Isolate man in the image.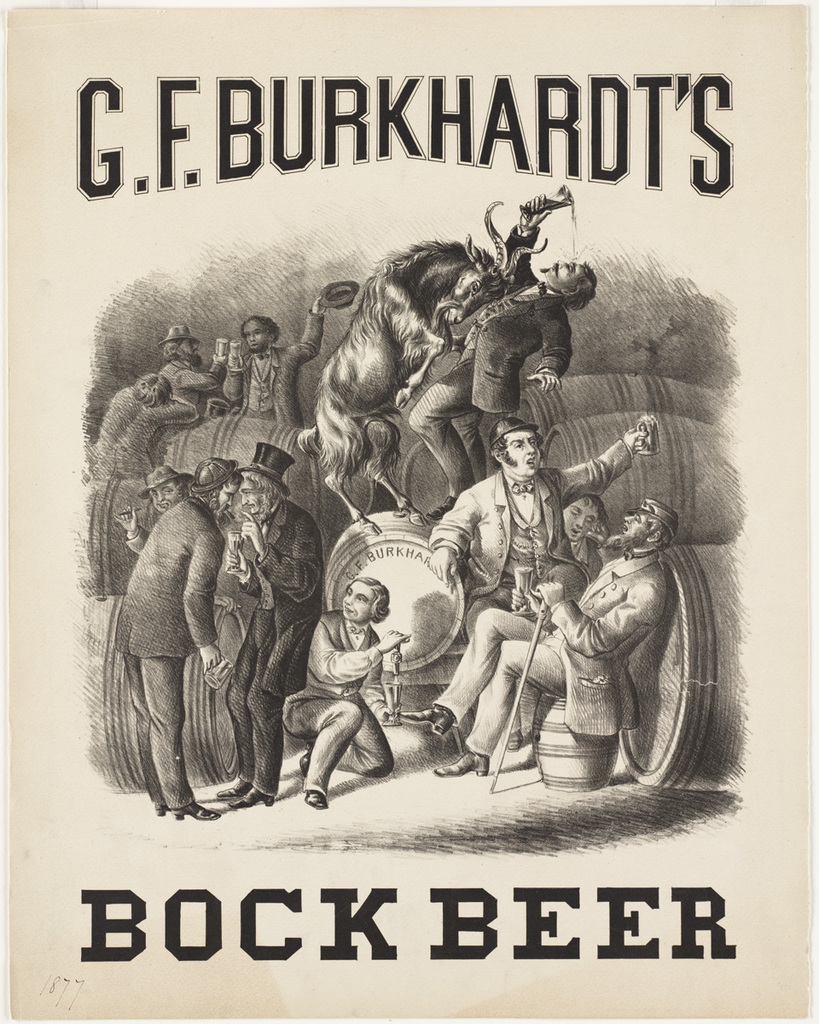
Isolated region: {"x1": 118, "y1": 462, "x2": 243, "y2": 820}.
